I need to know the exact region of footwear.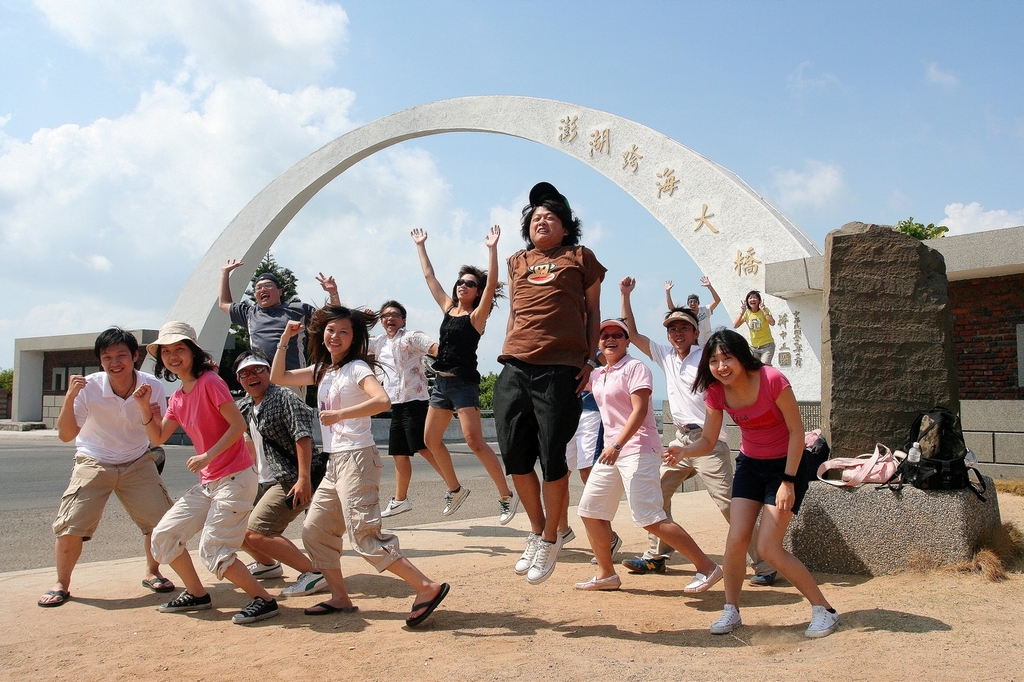
Region: detection(441, 483, 469, 516).
